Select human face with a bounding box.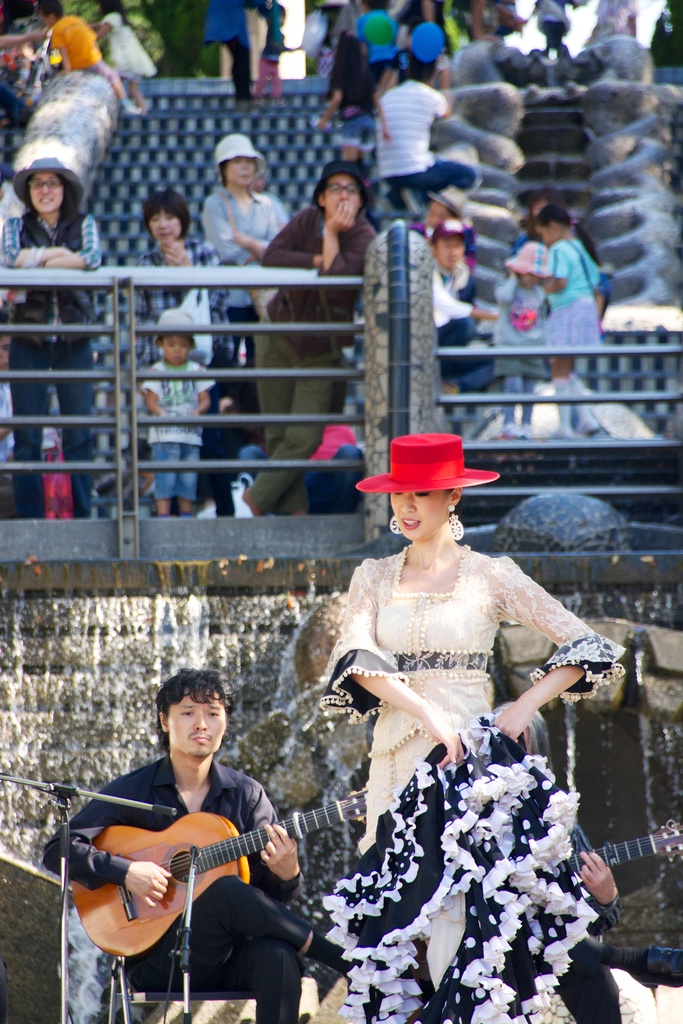
<region>169, 696, 226, 758</region>.
